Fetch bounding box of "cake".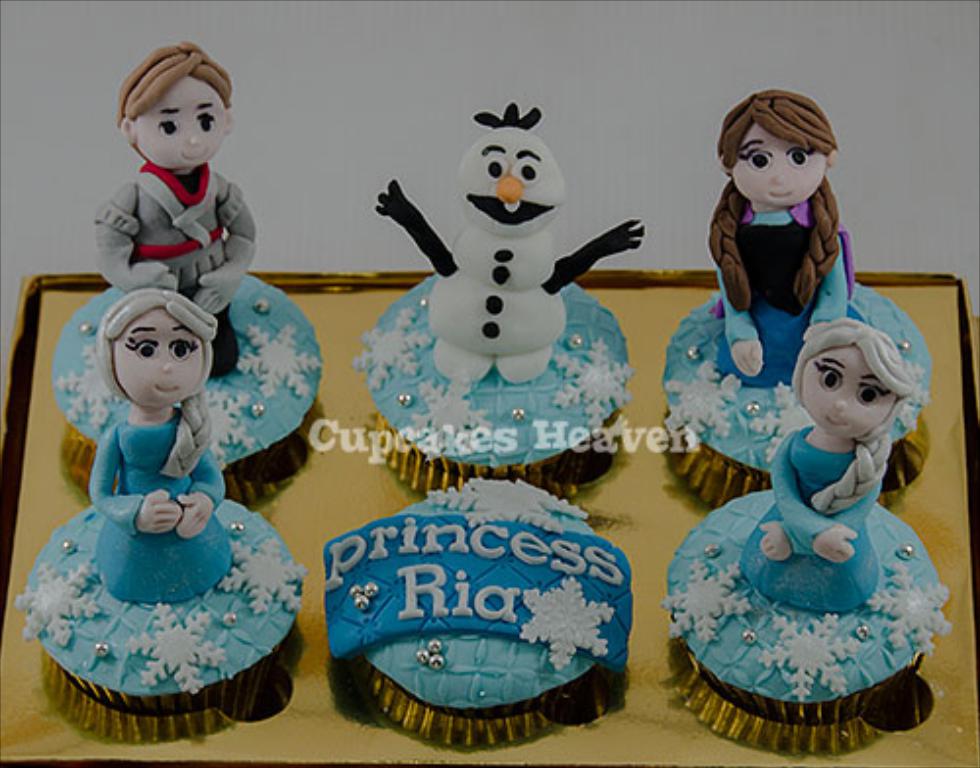
Bbox: l=323, t=480, r=627, b=748.
